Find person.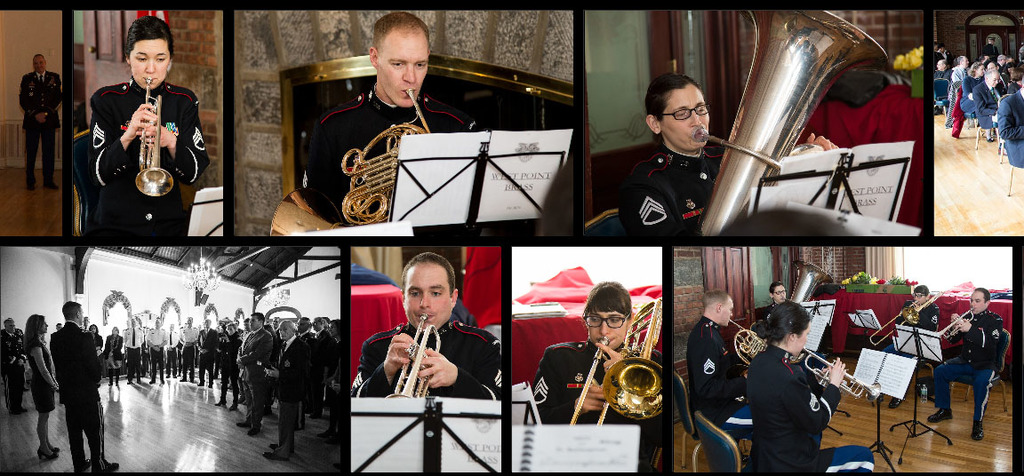
left=761, top=283, right=795, bottom=332.
